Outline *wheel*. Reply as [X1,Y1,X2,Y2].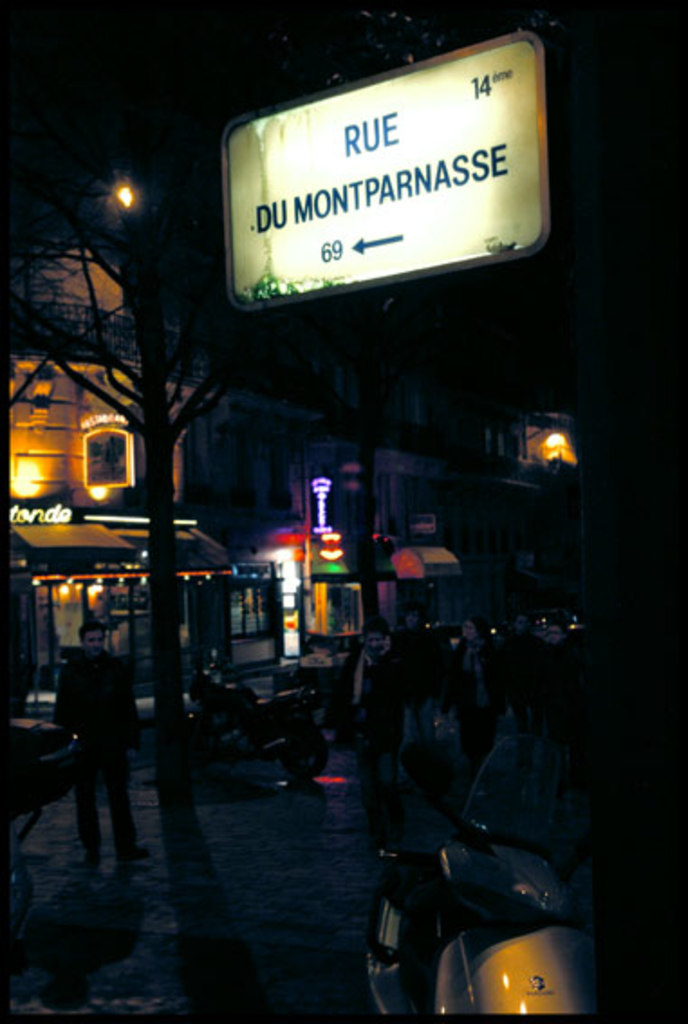
[271,724,327,784].
